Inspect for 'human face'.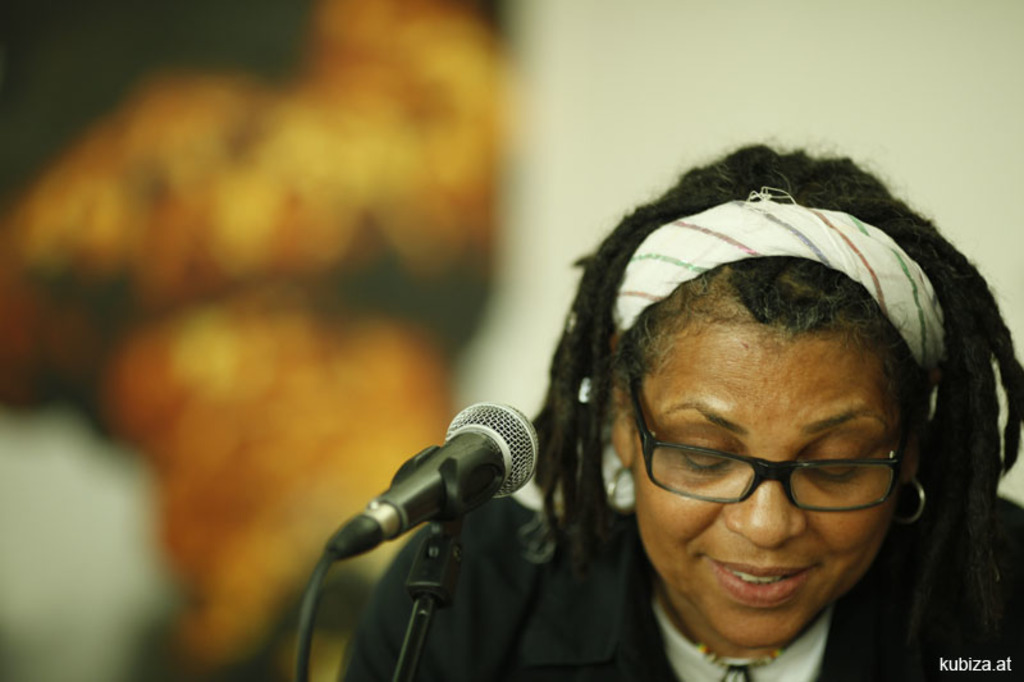
Inspection: {"left": 626, "top": 329, "right": 904, "bottom": 650}.
